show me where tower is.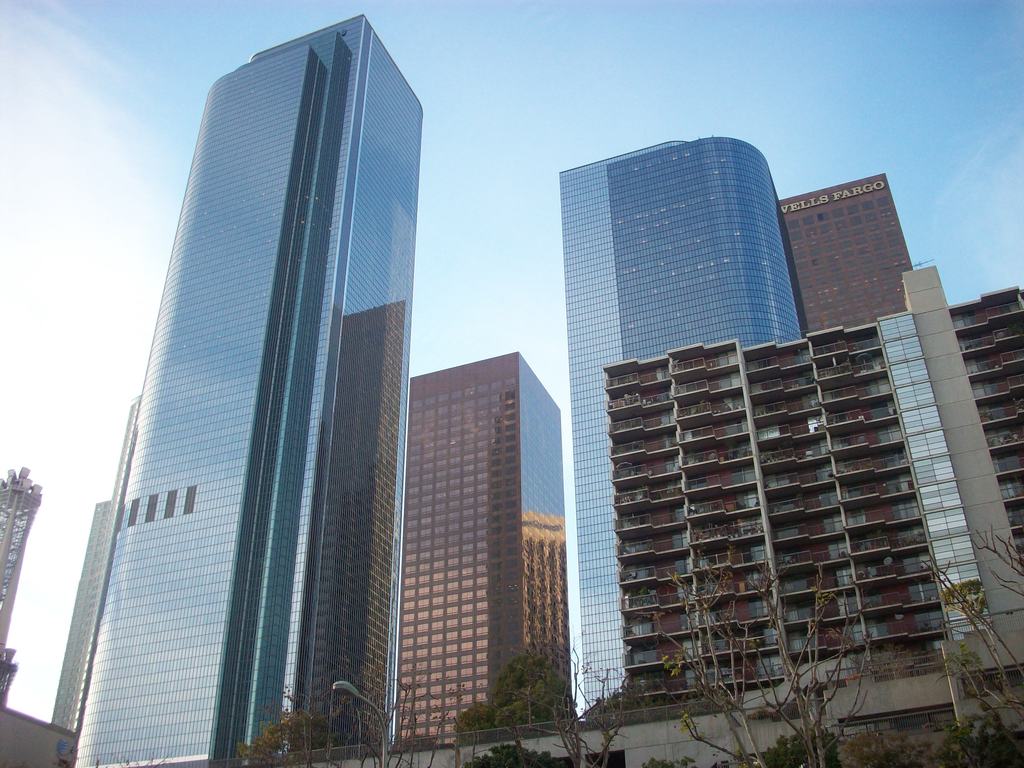
tower is at bbox(602, 261, 1023, 767).
